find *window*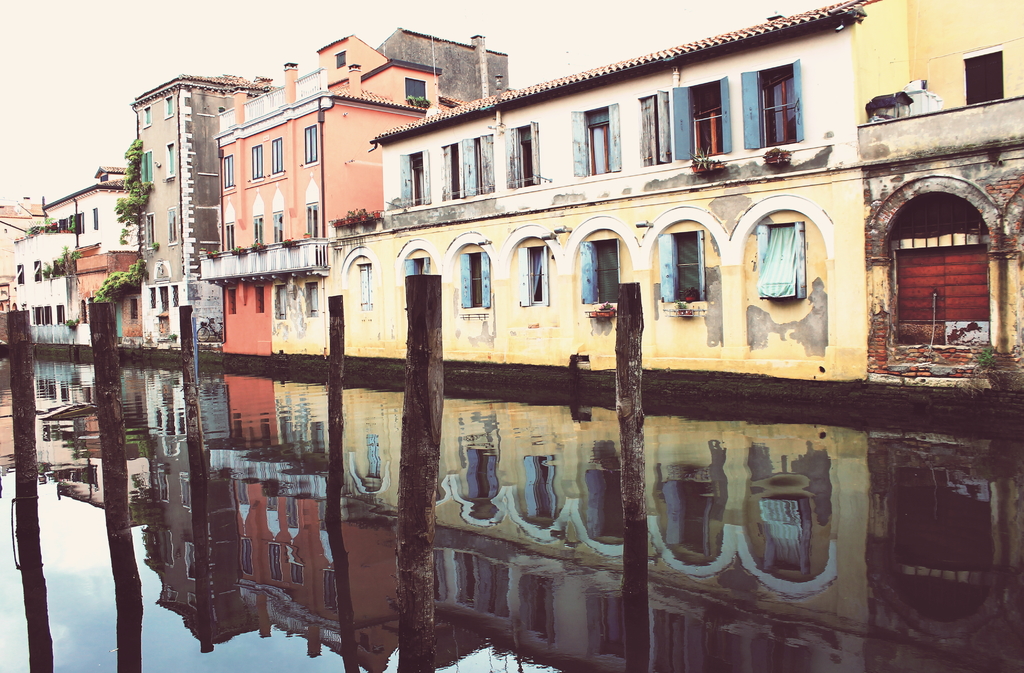
left=140, top=152, right=150, bottom=182
